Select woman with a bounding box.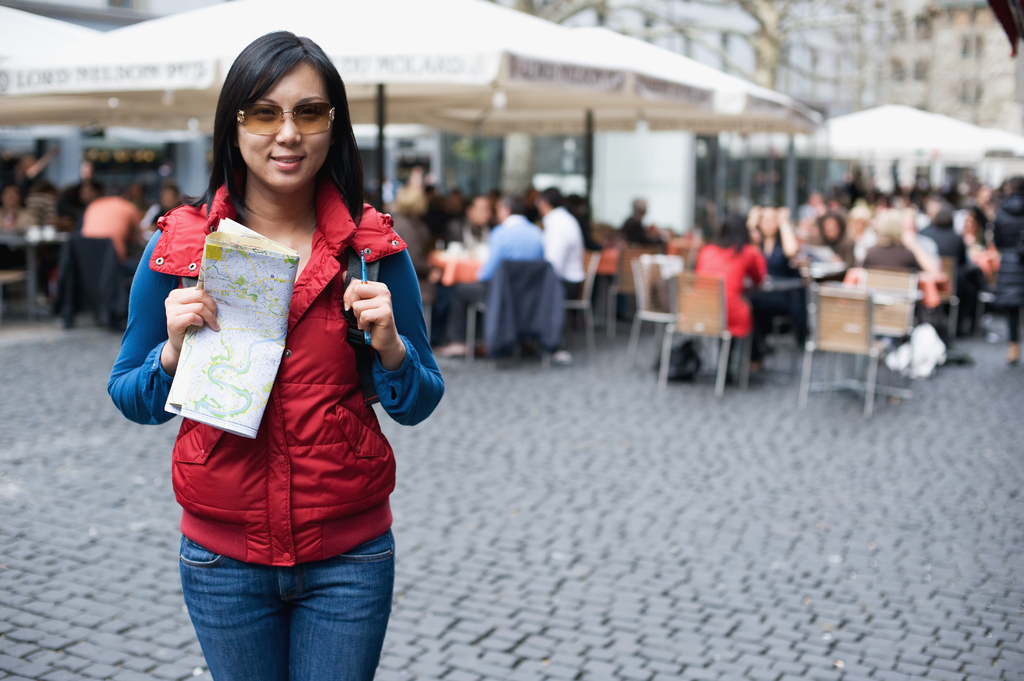
bbox(685, 211, 771, 386).
